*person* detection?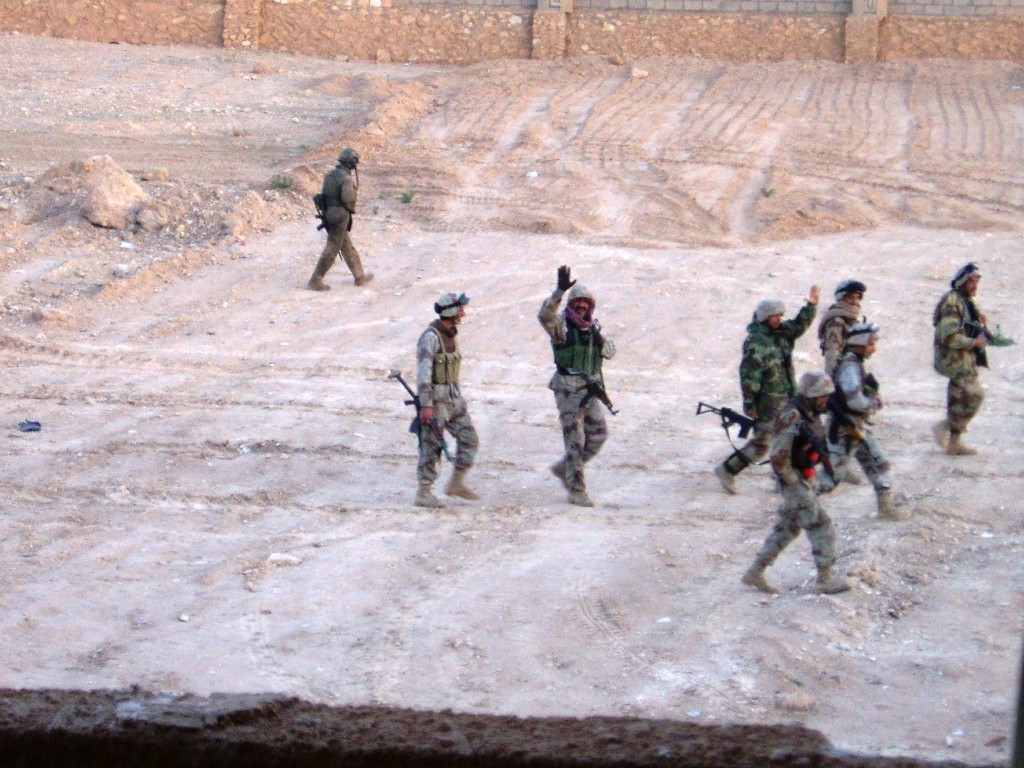
715,287,824,500
